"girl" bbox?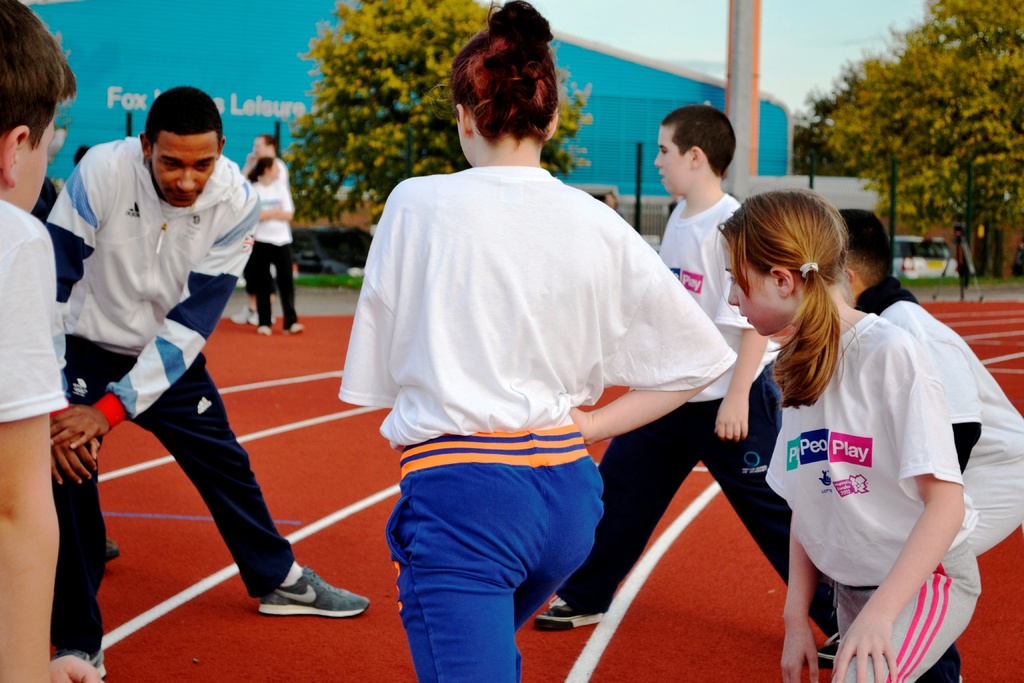
(x1=339, y1=0, x2=737, y2=682)
